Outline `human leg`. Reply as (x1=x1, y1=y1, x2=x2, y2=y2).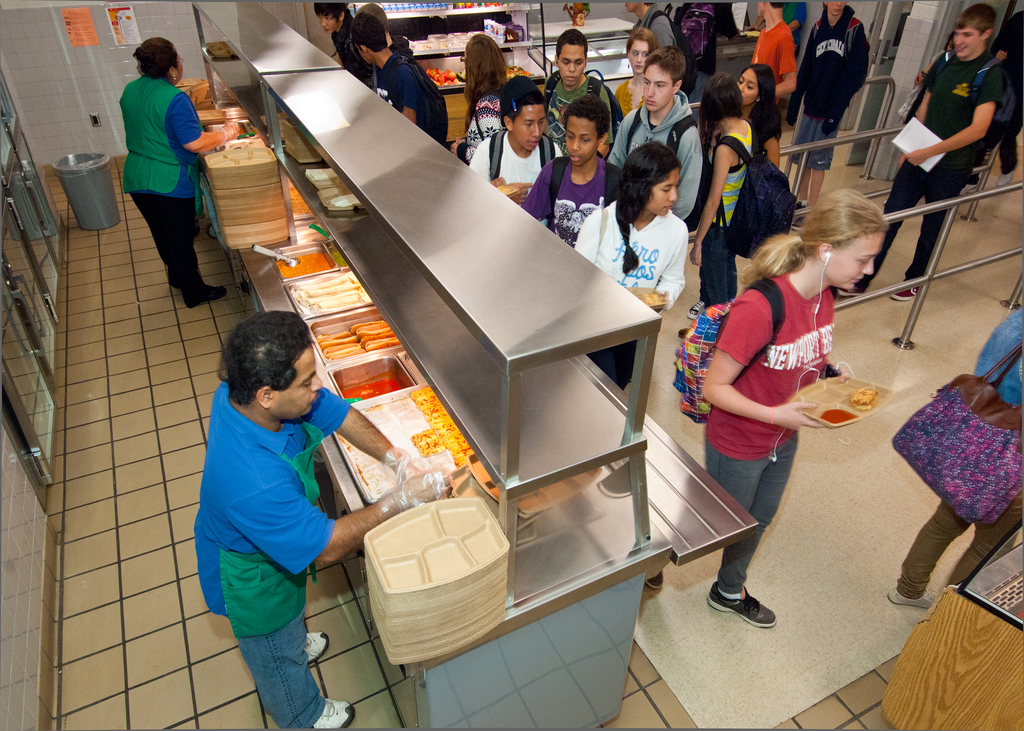
(x1=639, y1=411, x2=774, y2=592).
